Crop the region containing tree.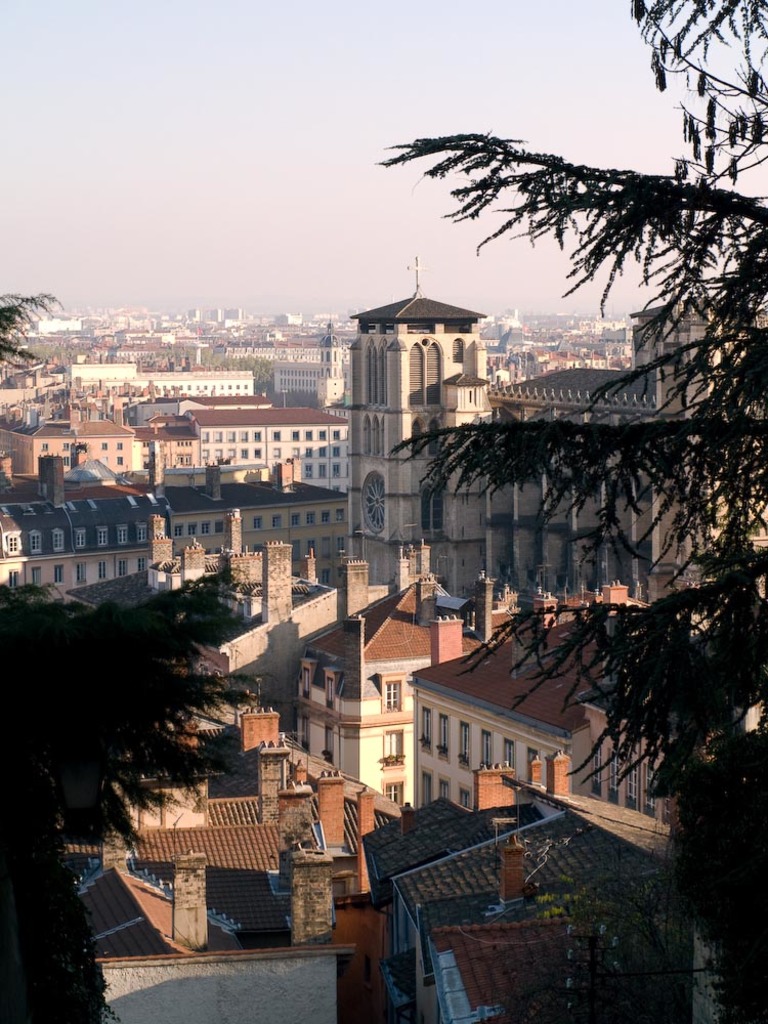
Crop region: <box>373,0,767,1021</box>.
